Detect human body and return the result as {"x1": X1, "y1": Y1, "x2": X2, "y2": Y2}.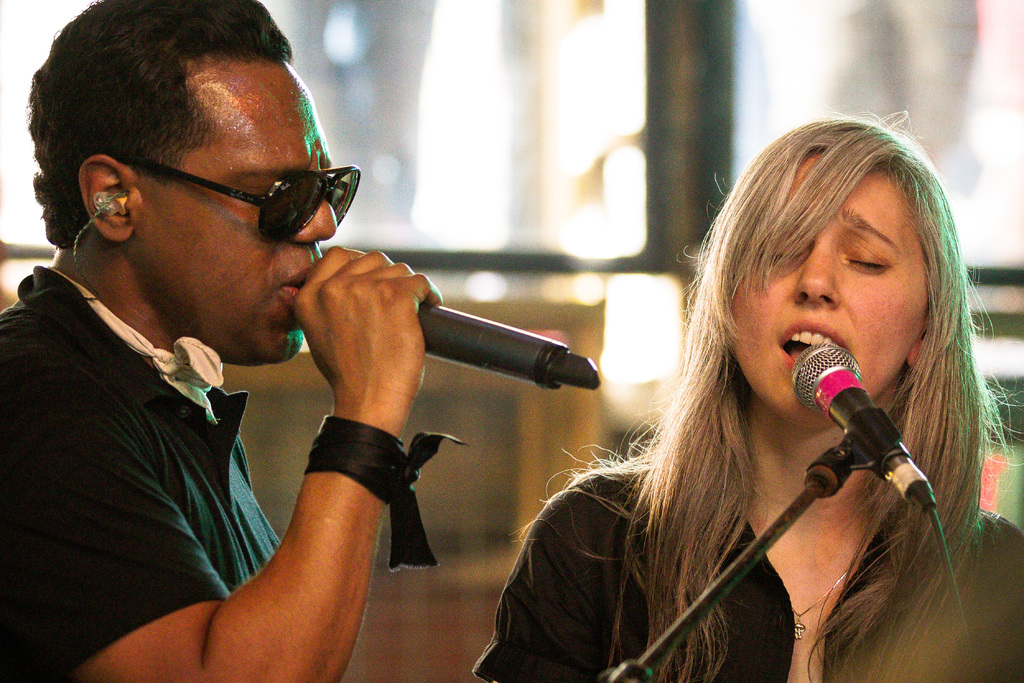
{"x1": 477, "y1": 104, "x2": 1023, "y2": 682}.
